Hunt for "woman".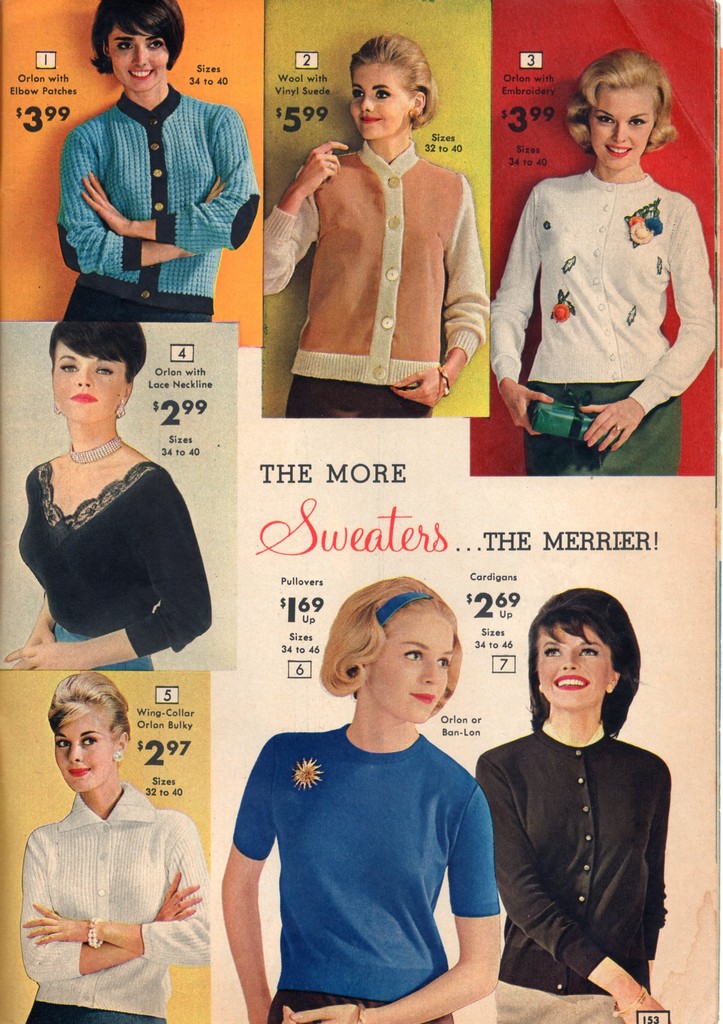
Hunted down at 487 48 721 480.
